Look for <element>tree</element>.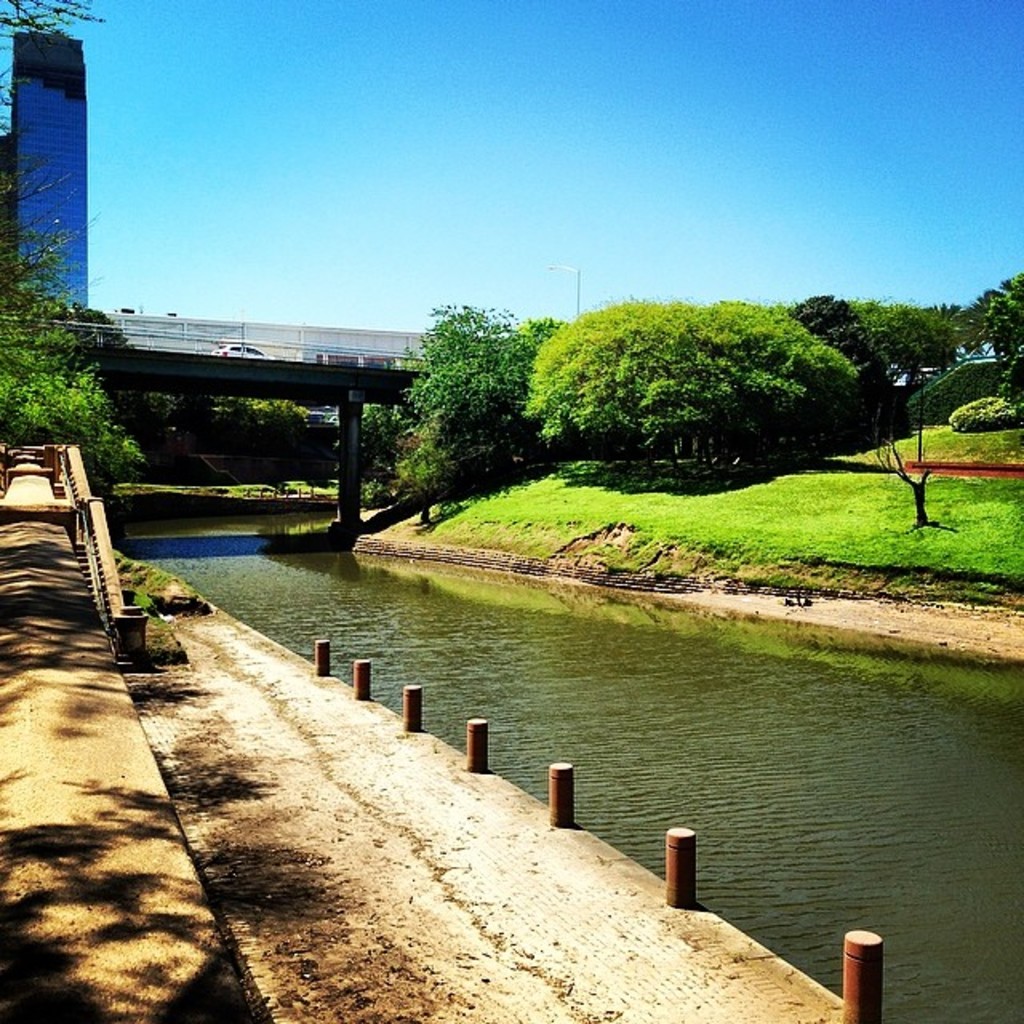
Found: {"left": 854, "top": 302, "right": 957, "bottom": 408}.
